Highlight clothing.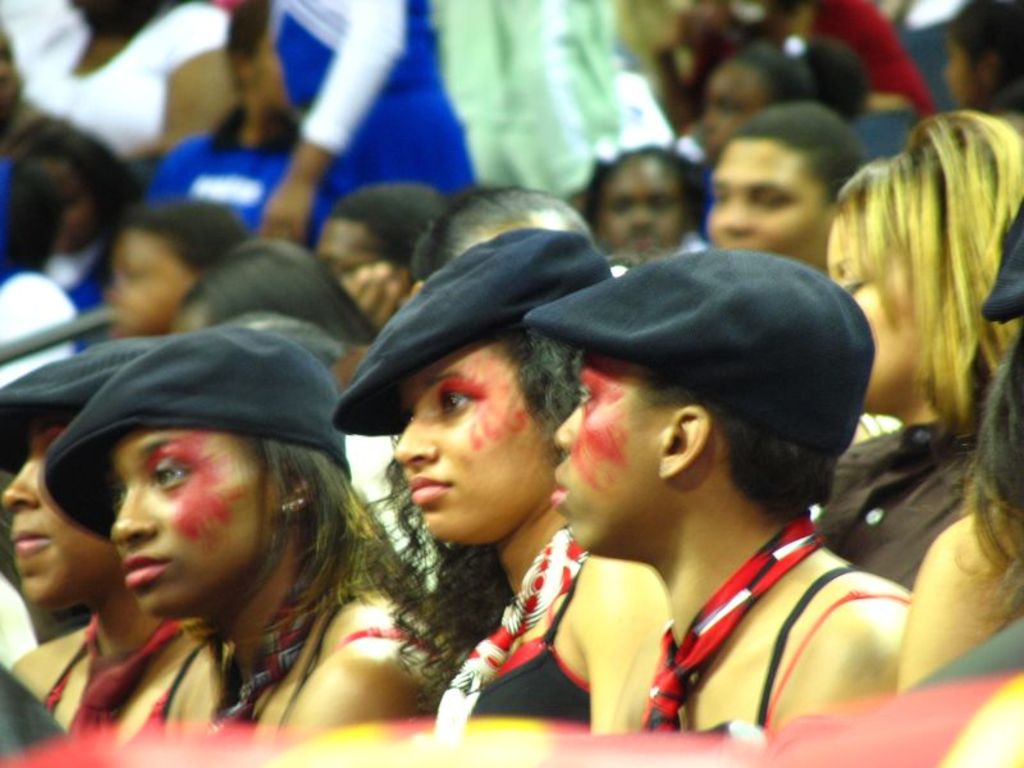
Highlighted region: left=115, top=627, right=457, bottom=767.
